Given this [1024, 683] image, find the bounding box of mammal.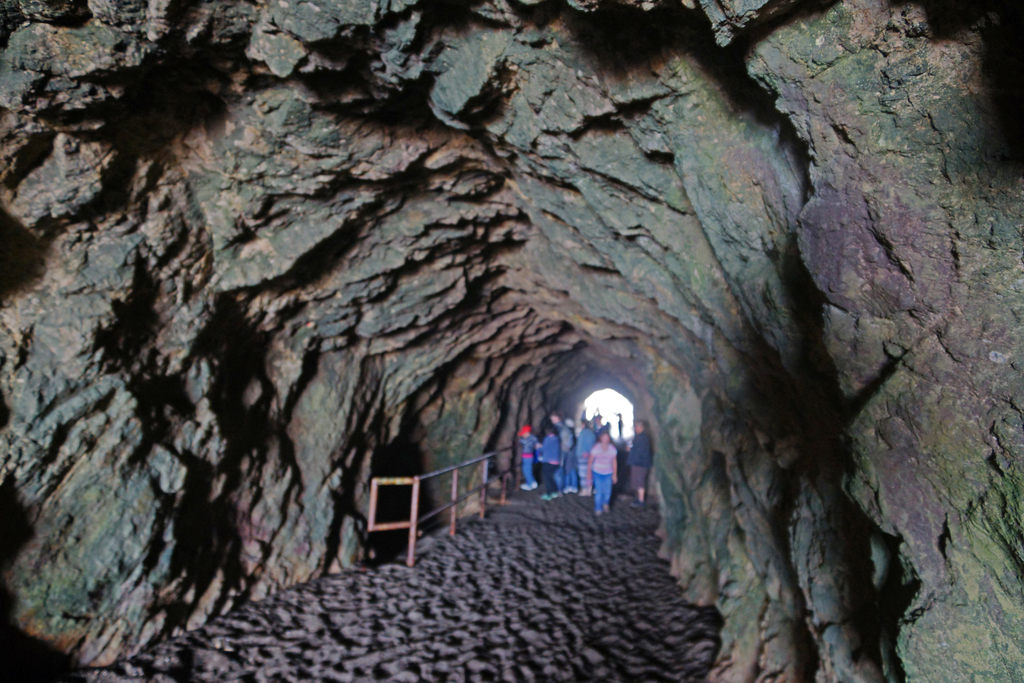
box(624, 420, 656, 497).
